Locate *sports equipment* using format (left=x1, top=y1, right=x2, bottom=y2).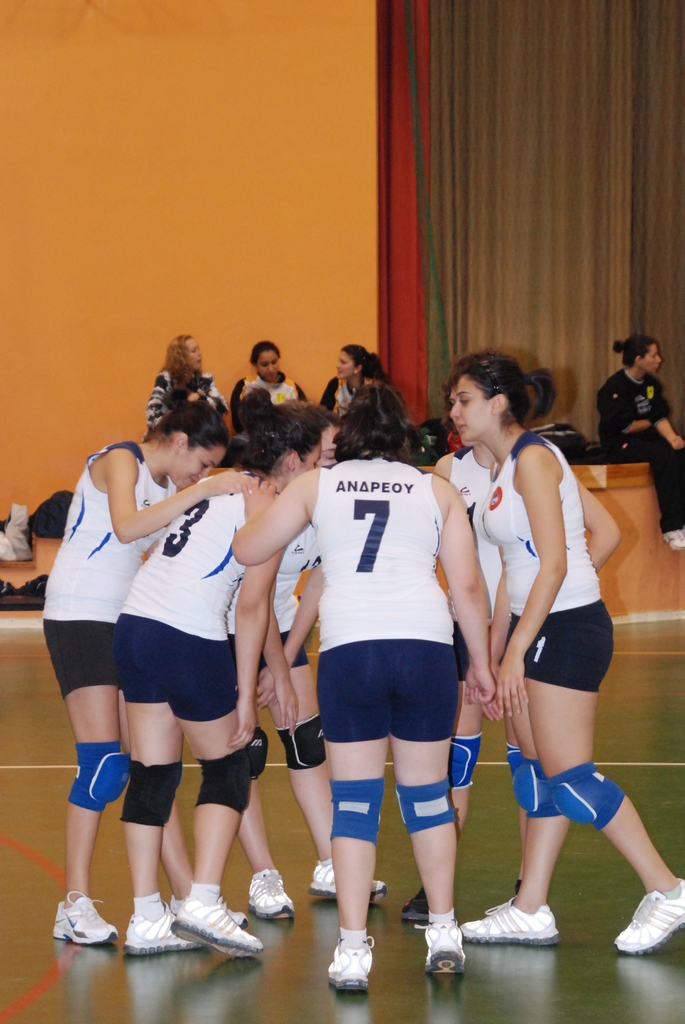
(left=280, top=712, right=323, bottom=774).
